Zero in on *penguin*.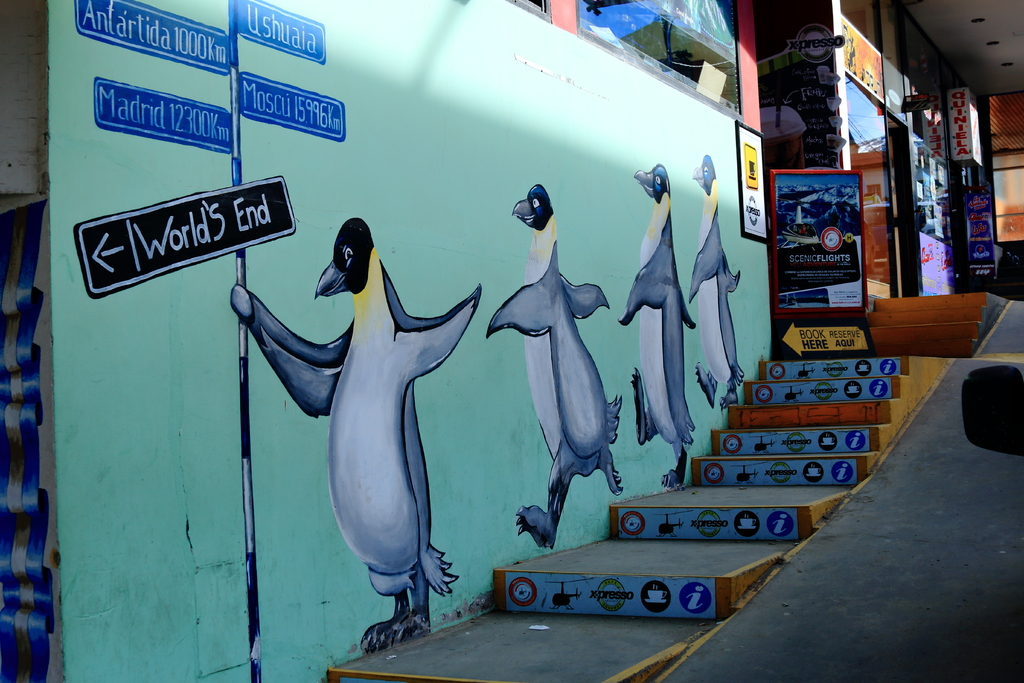
Zeroed in: locate(476, 183, 638, 553).
